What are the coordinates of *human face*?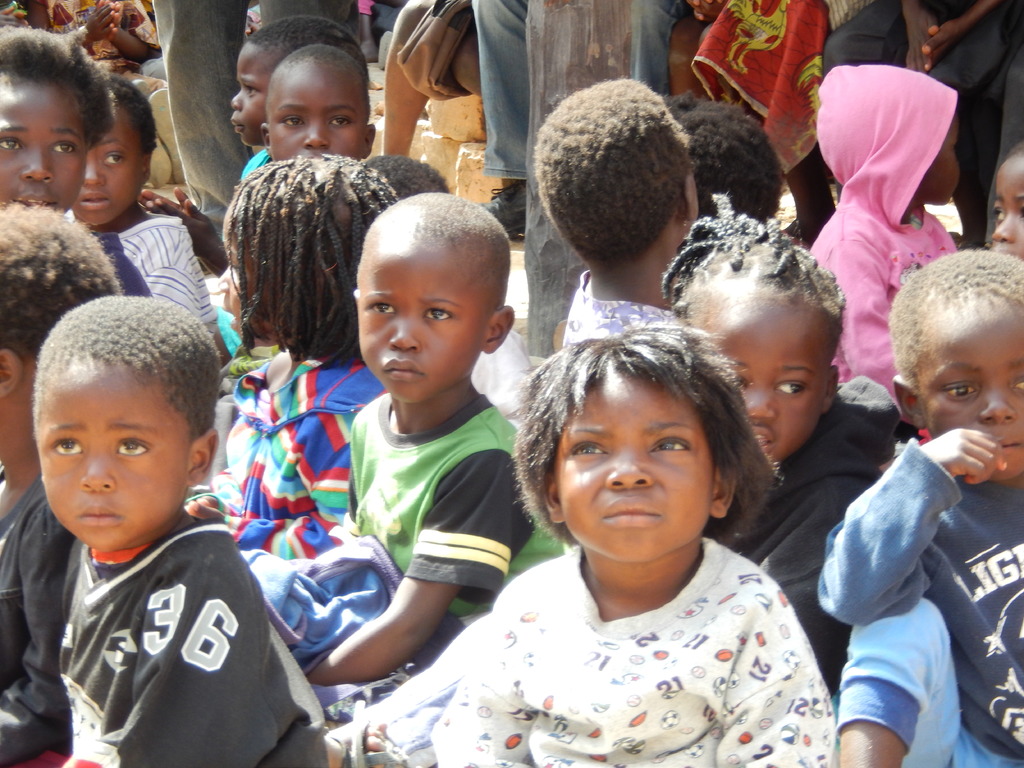
bbox=(918, 303, 1023, 477).
